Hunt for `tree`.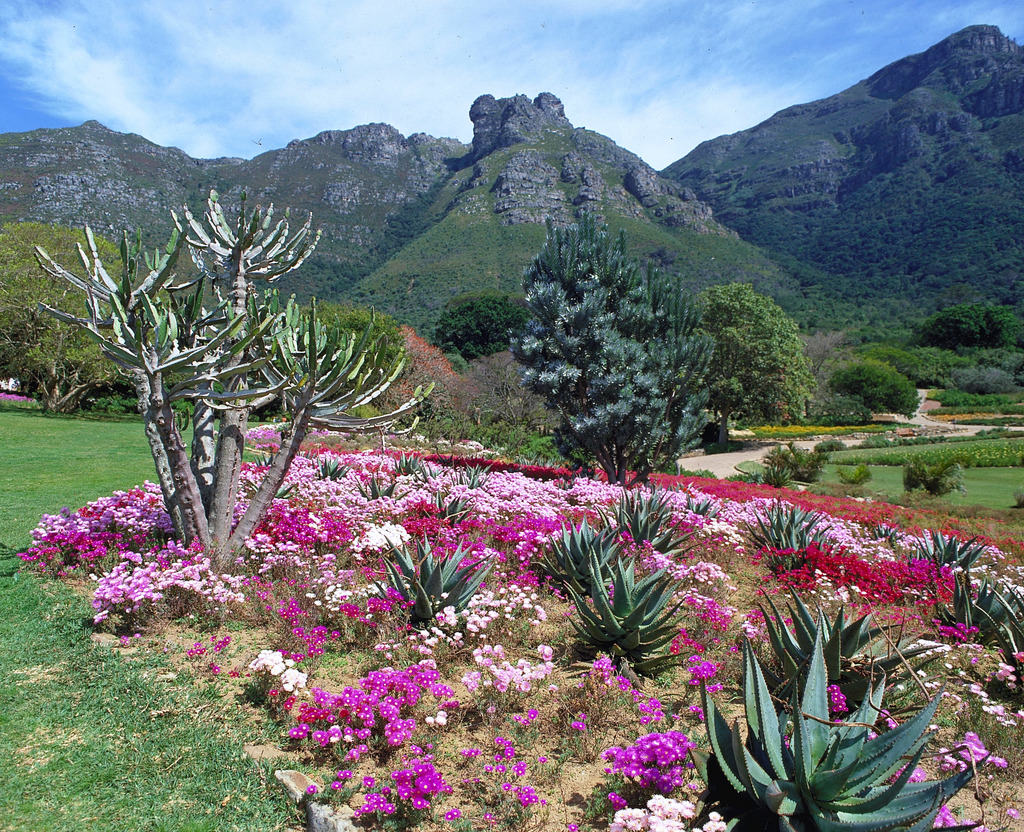
Hunted down at crop(834, 348, 915, 409).
